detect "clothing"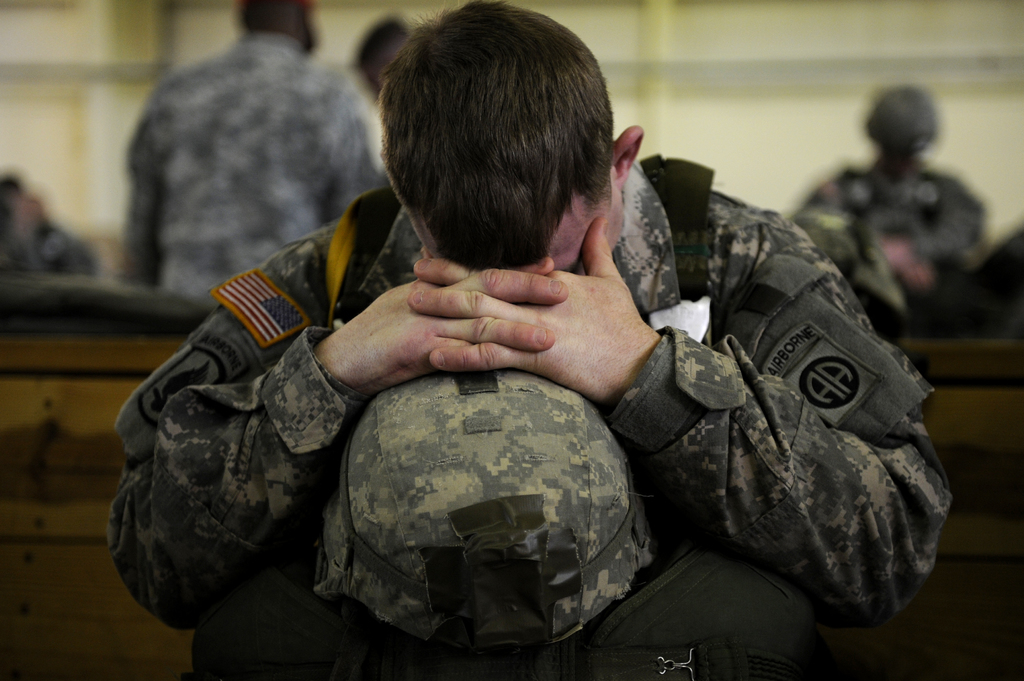
bbox=[808, 144, 979, 305]
